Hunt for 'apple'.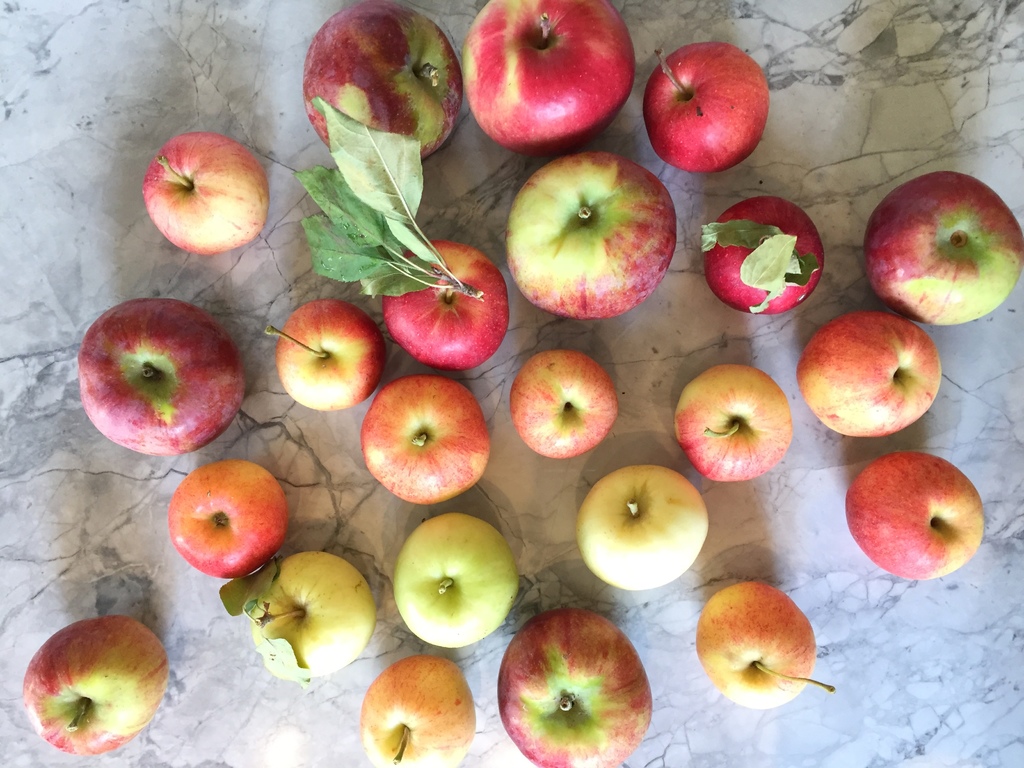
Hunted down at {"x1": 139, "y1": 129, "x2": 271, "y2": 255}.
